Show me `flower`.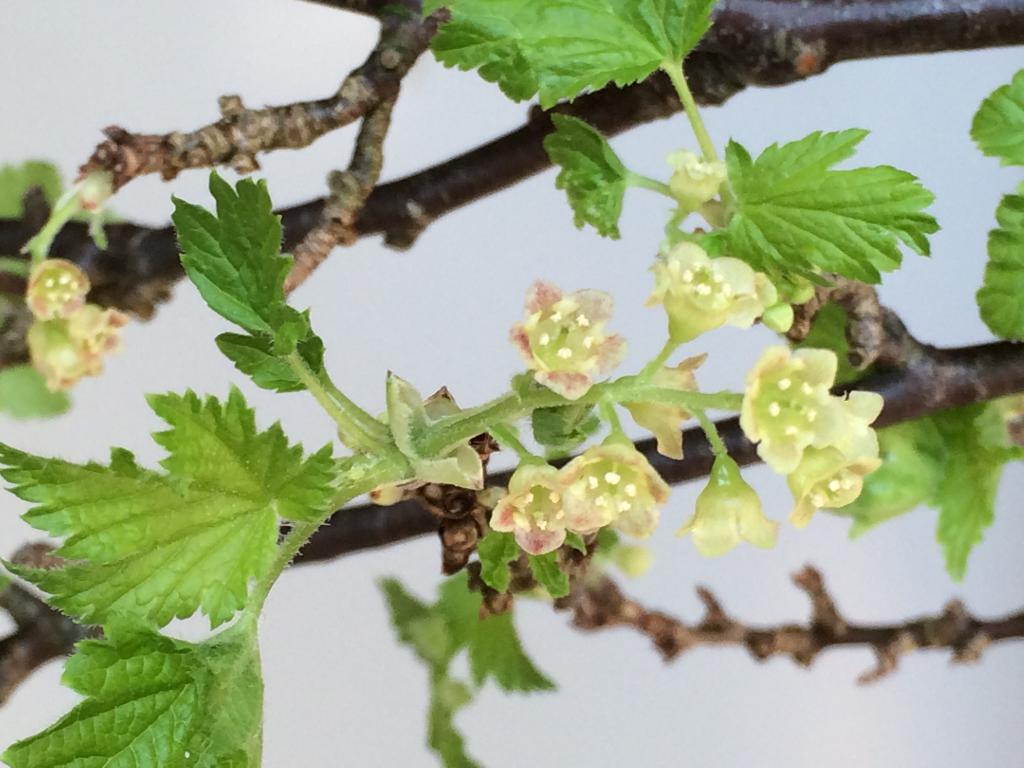
`flower` is here: [612,352,705,459].
